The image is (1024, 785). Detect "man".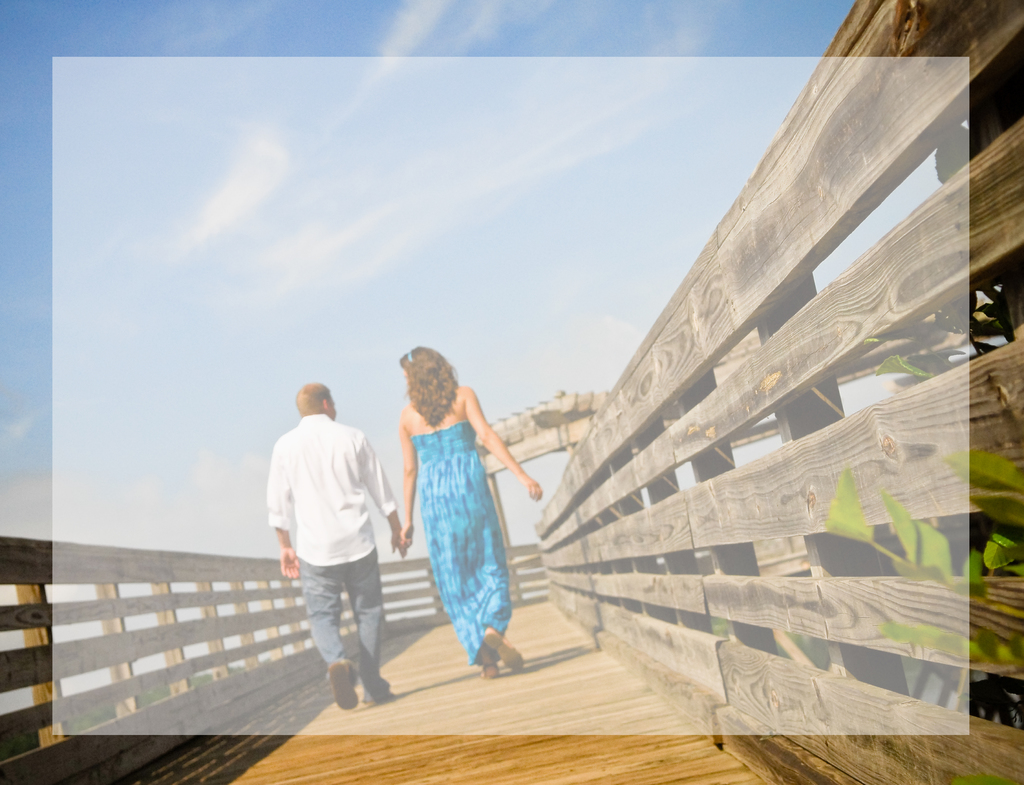
Detection: select_region(267, 373, 406, 722).
